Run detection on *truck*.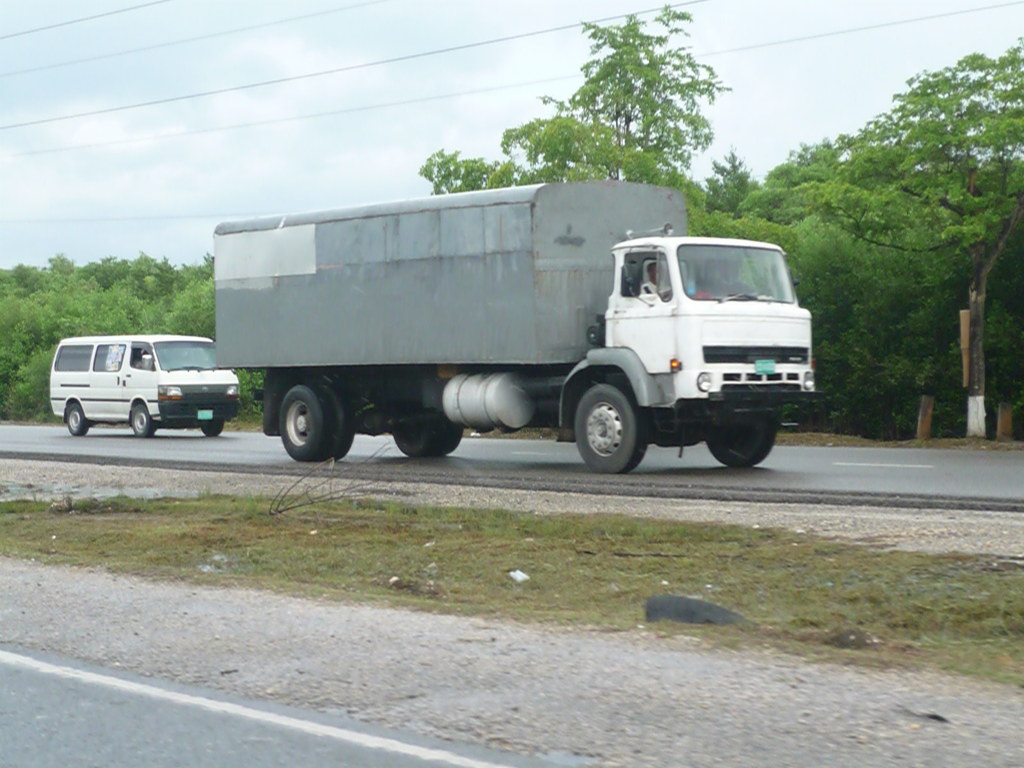
Result: bbox=[177, 172, 820, 486].
